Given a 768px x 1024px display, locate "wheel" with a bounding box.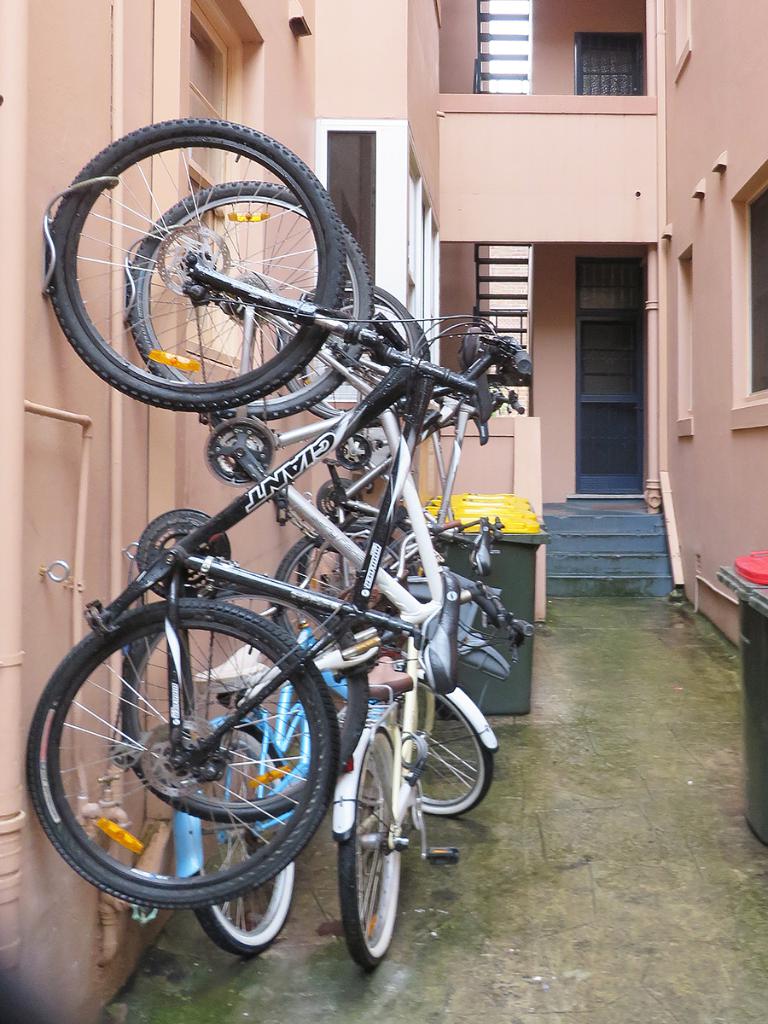
Located: rect(391, 682, 493, 820).
